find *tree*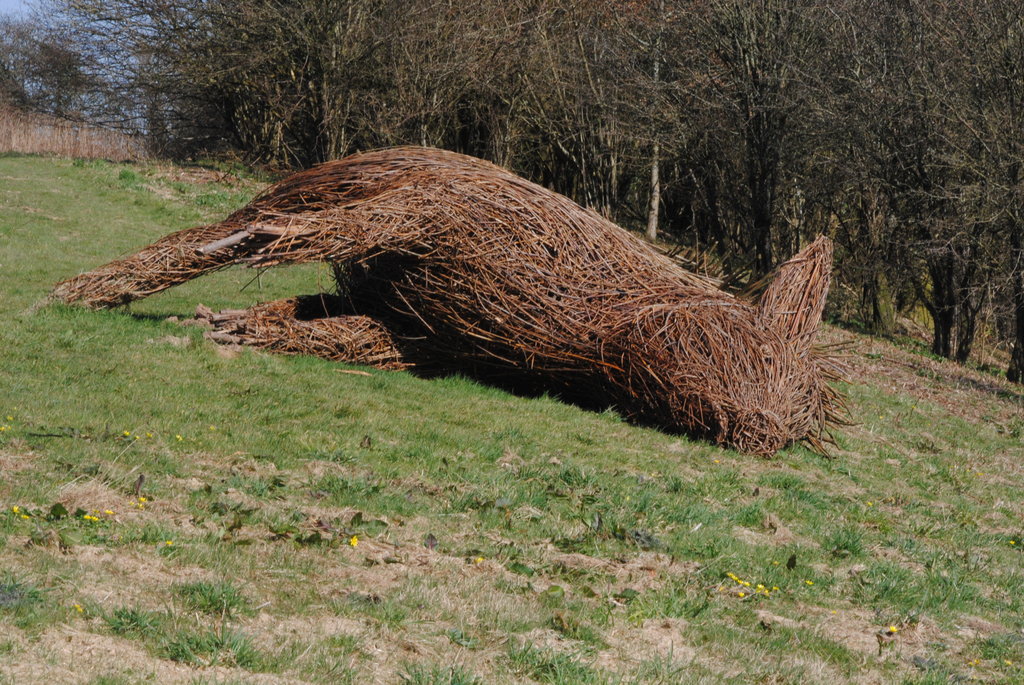
<bbox>442, 0, 614, 179</bbox>
